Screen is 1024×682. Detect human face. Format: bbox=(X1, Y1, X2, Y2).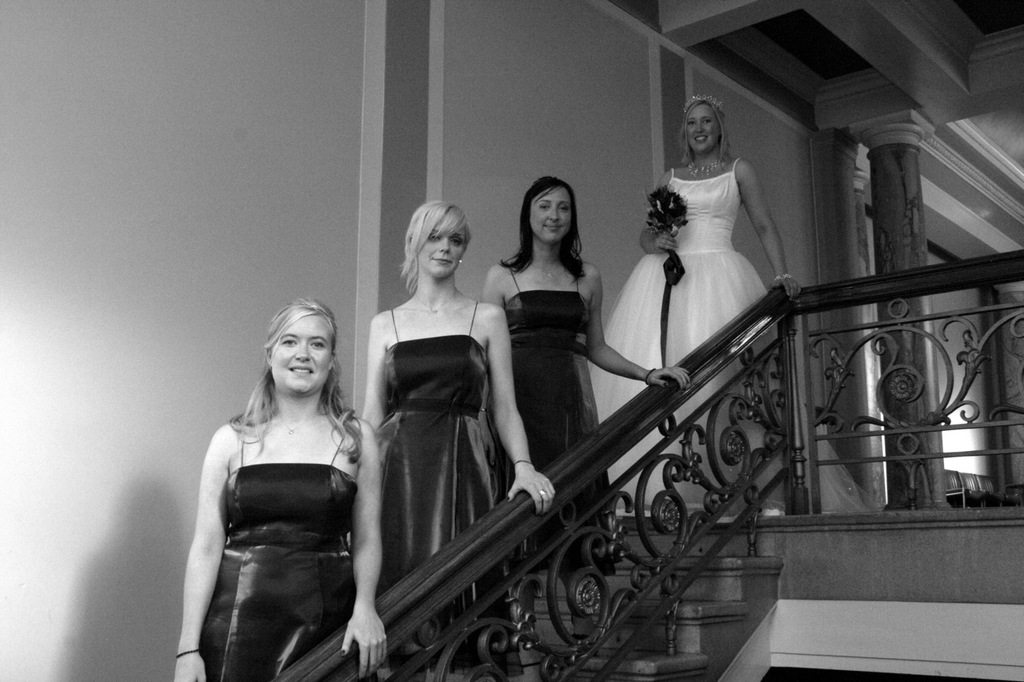
bbox=(531, 192, 570, 242).
